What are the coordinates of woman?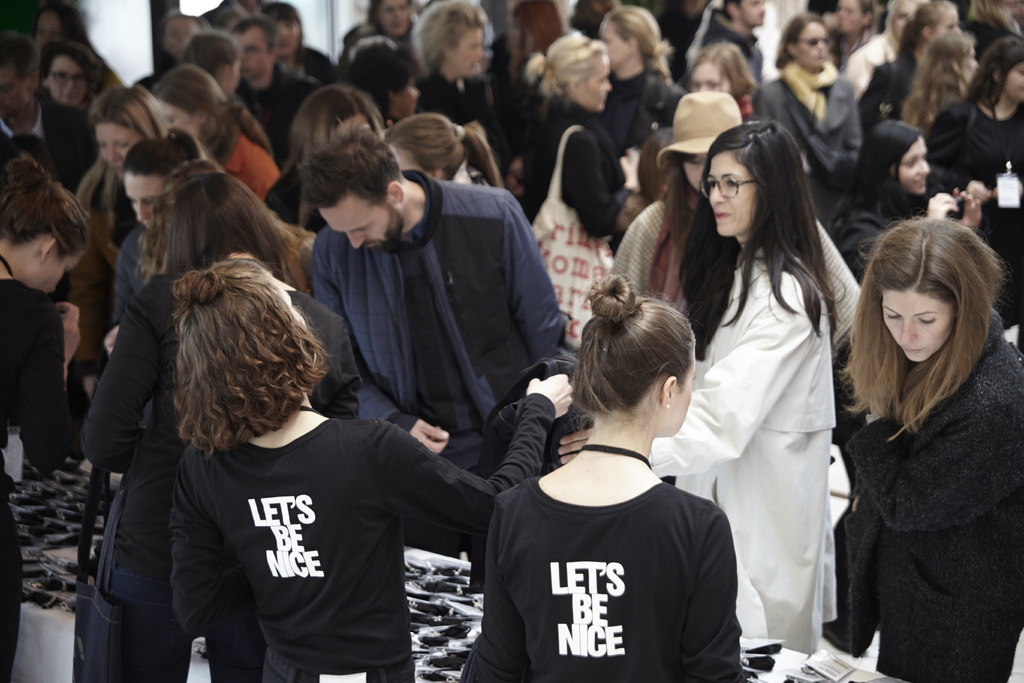
32/5/124/97.
